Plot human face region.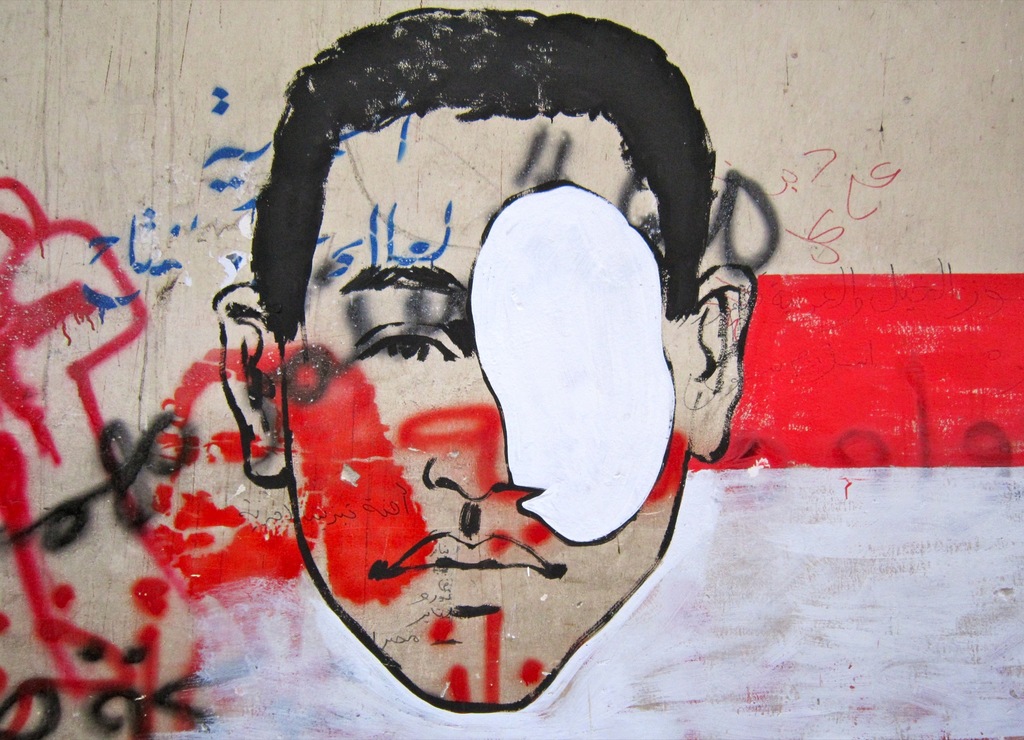
Plotted at {"left": 285, "top": 129, "right": 688, "bottom": 705}.
